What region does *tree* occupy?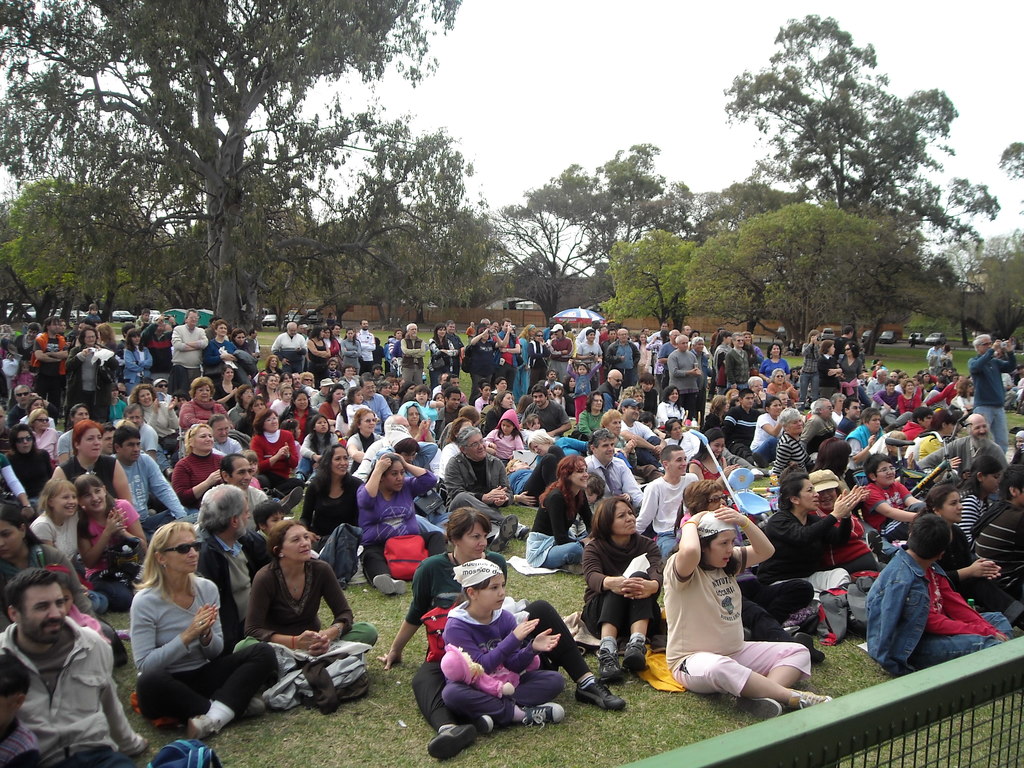
bbox=(0, 0, 477, 332).
